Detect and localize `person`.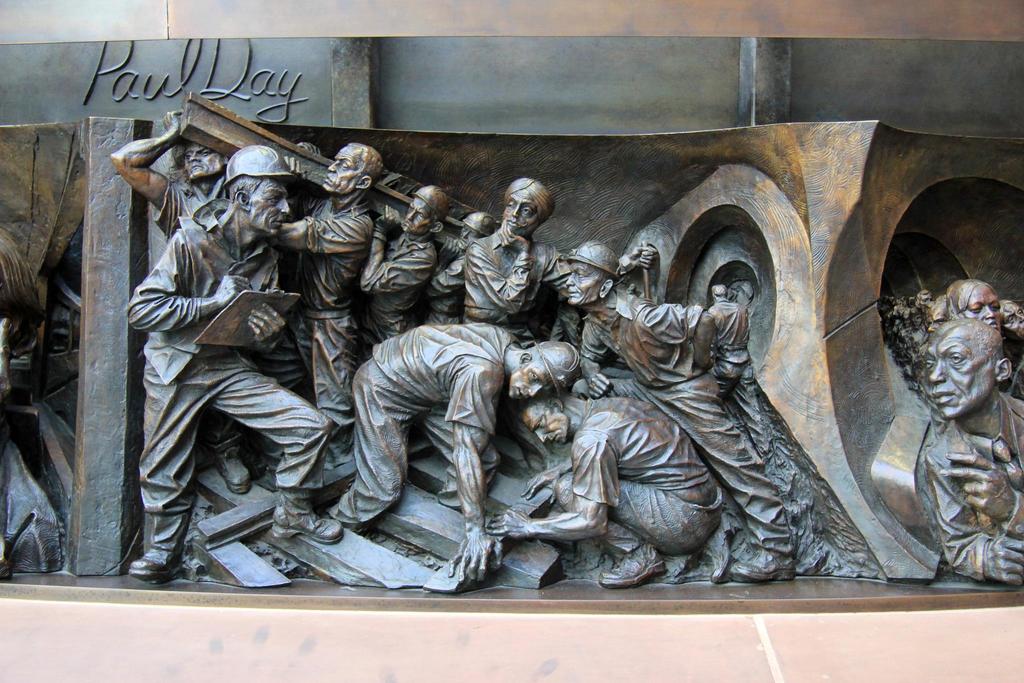
Localized at 317, 188, 447, 437.
